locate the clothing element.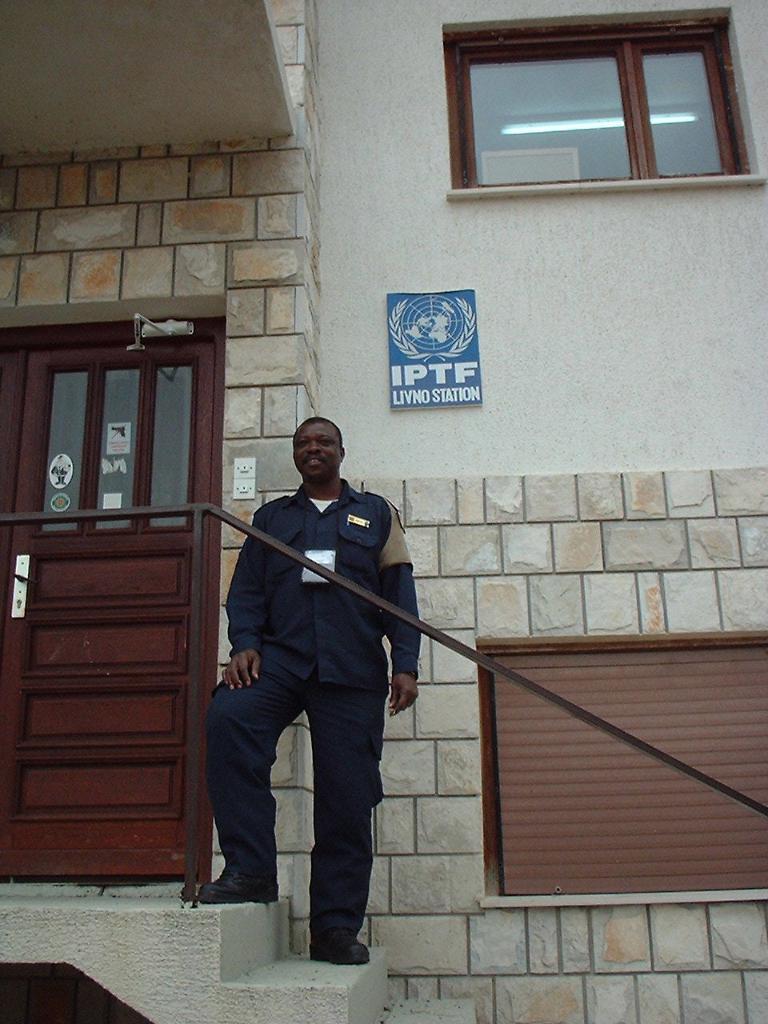
Element bbox: (192,434,460,932).
